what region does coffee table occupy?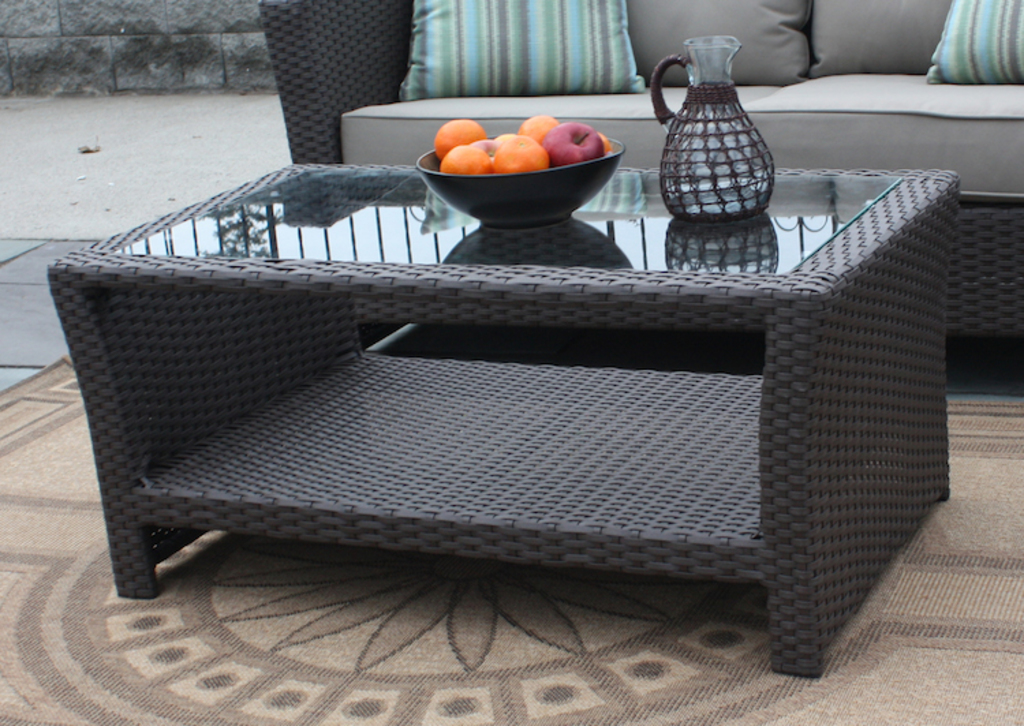
pyautogui.locateOnScreen(45, 162, 957, 674).
